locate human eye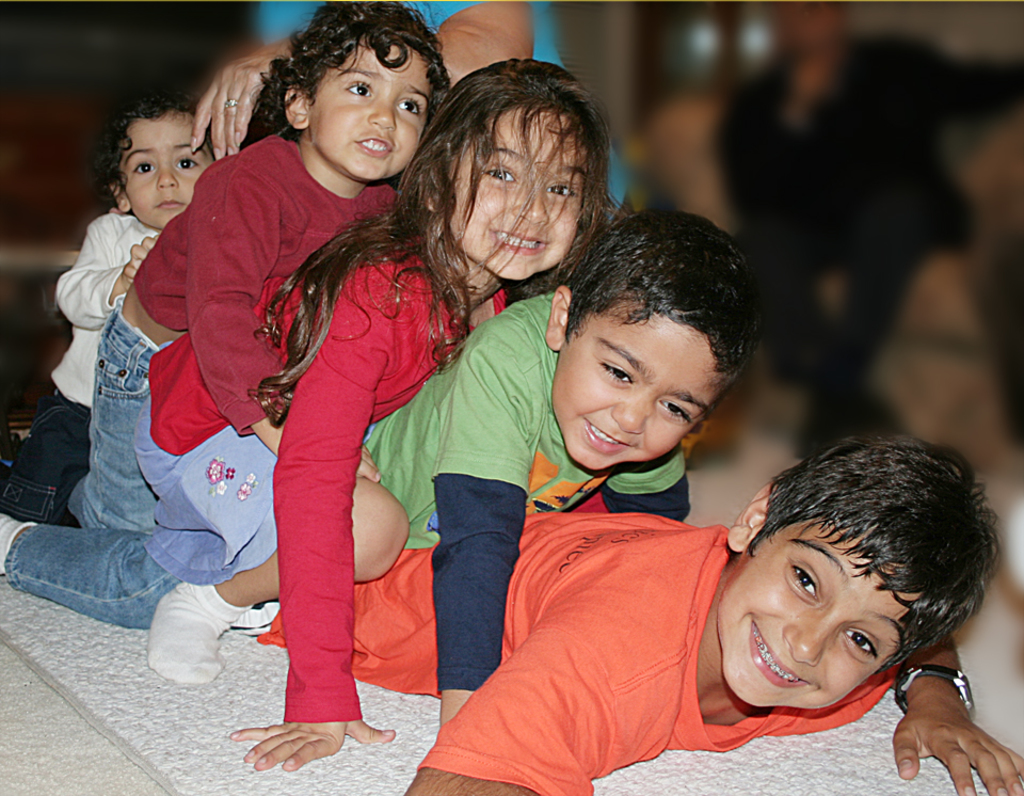
(x1=850, y1=630, x2=878, y2=669)
